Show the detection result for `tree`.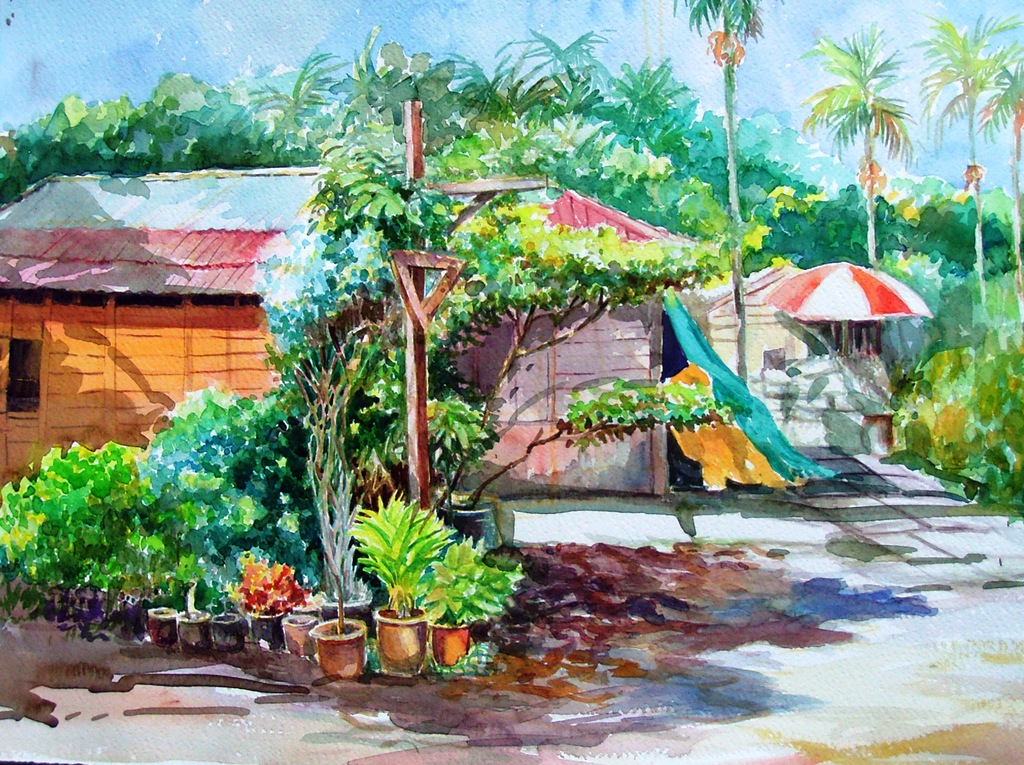
666/0/766/393.
